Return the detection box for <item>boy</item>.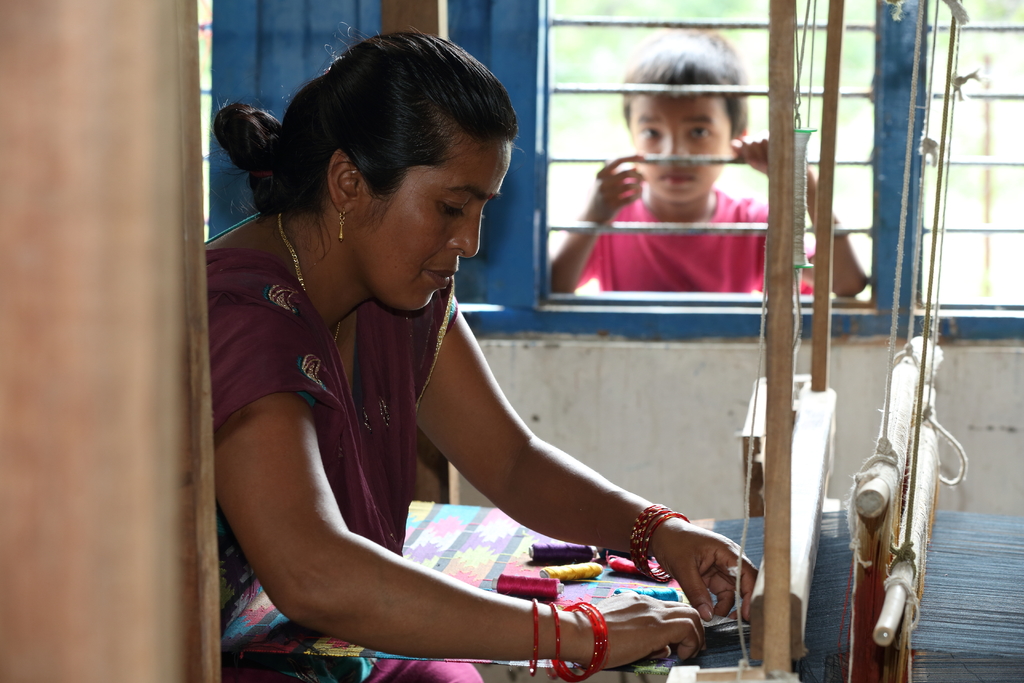
bbox=[547, 21, 874, 295].
